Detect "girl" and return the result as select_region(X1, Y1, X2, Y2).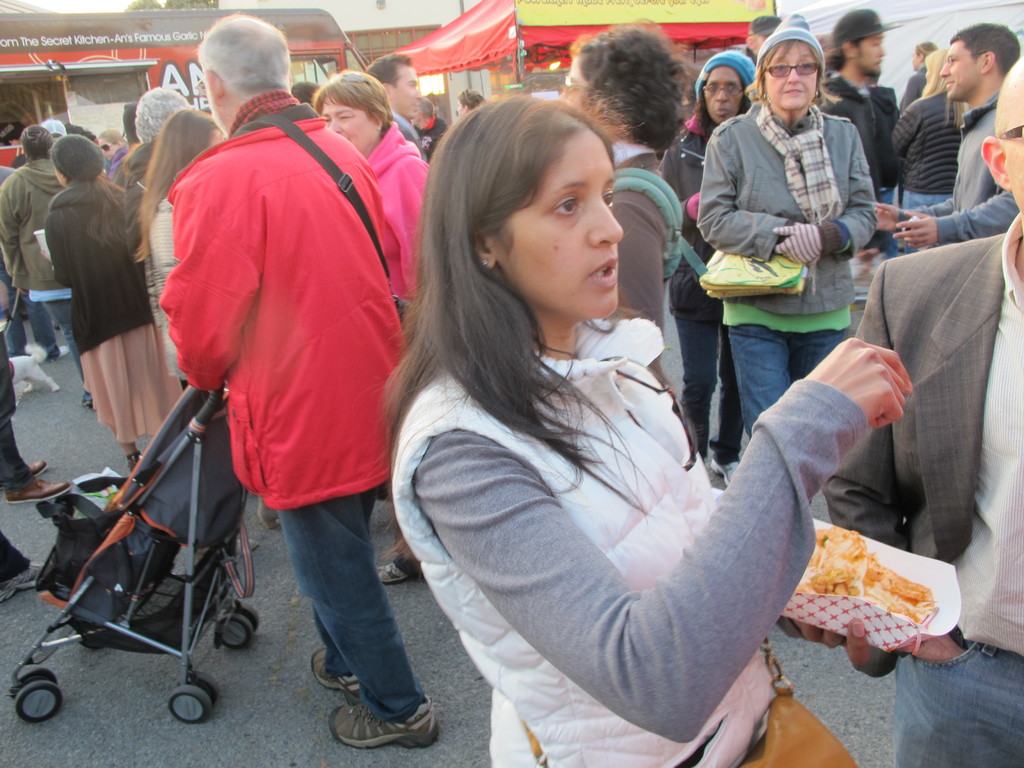
select_region(137, 108, 225, 390).
